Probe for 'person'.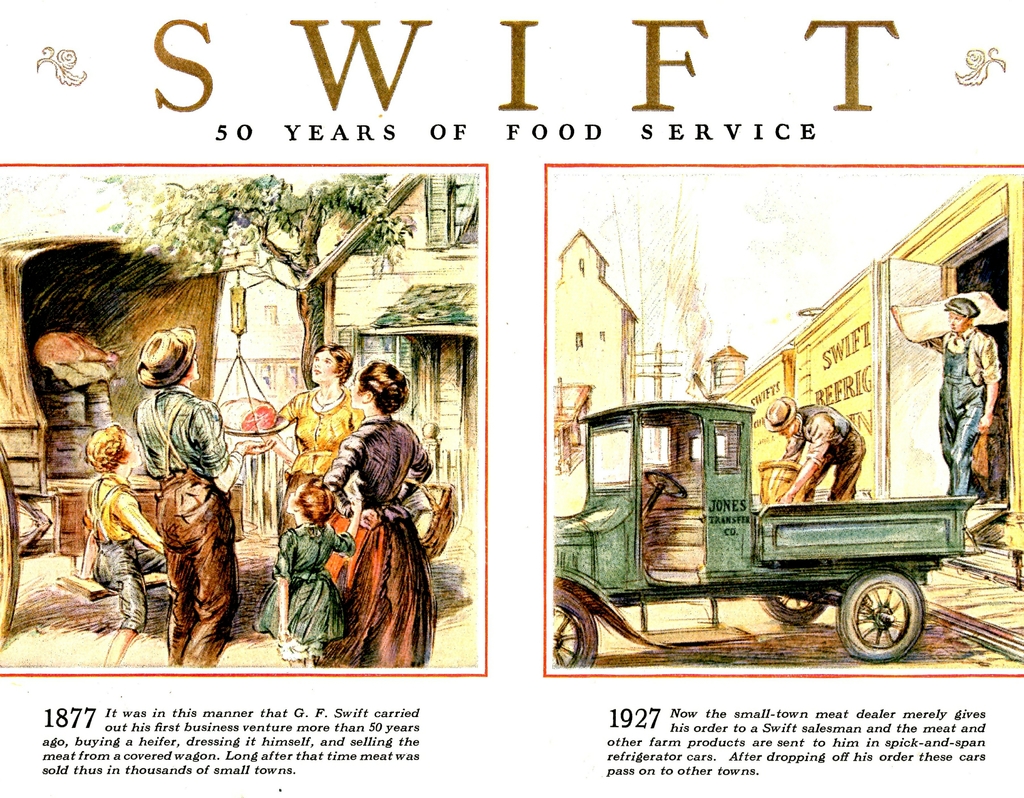
Probe result: crop(138, 321, 270, 667).
